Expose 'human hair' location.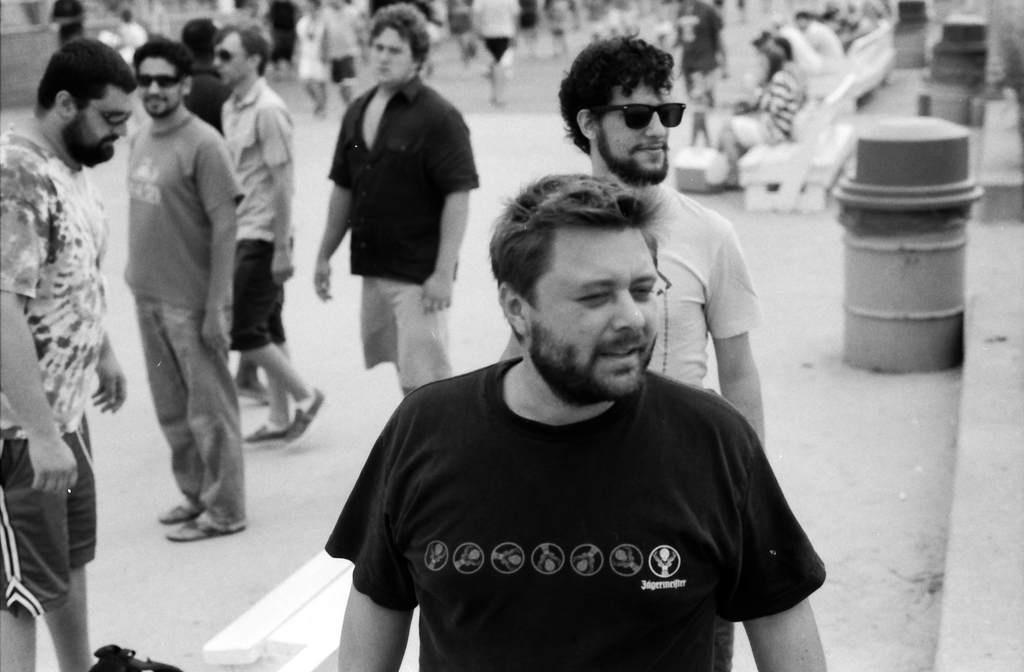
Exposed at box(559, 34, 691, 172).
